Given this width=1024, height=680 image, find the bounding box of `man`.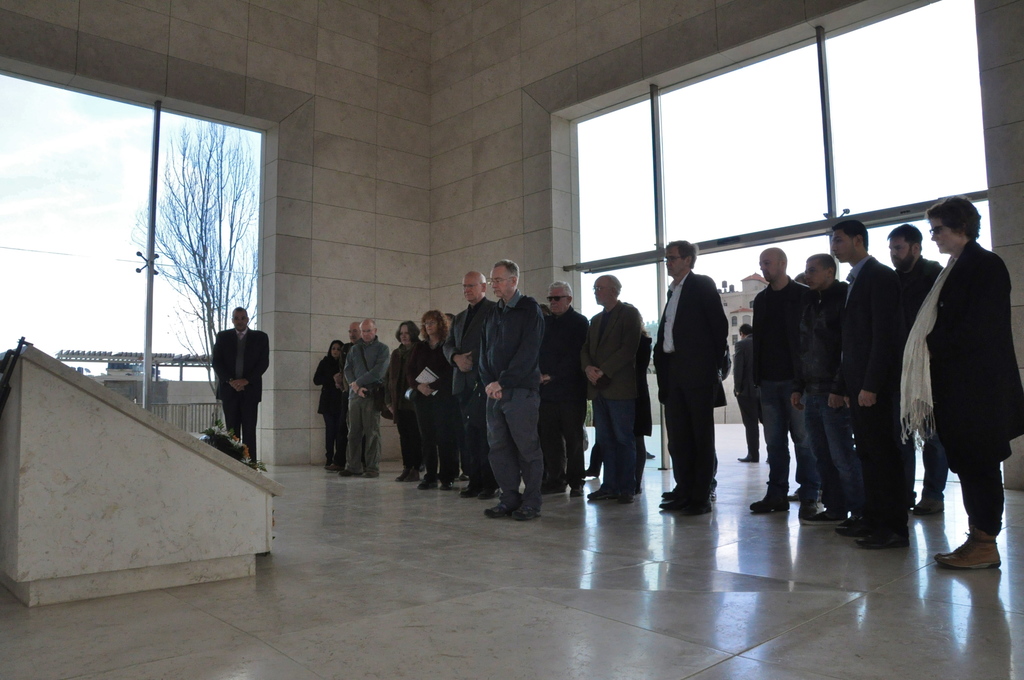
[818, 208, 907, 550].
